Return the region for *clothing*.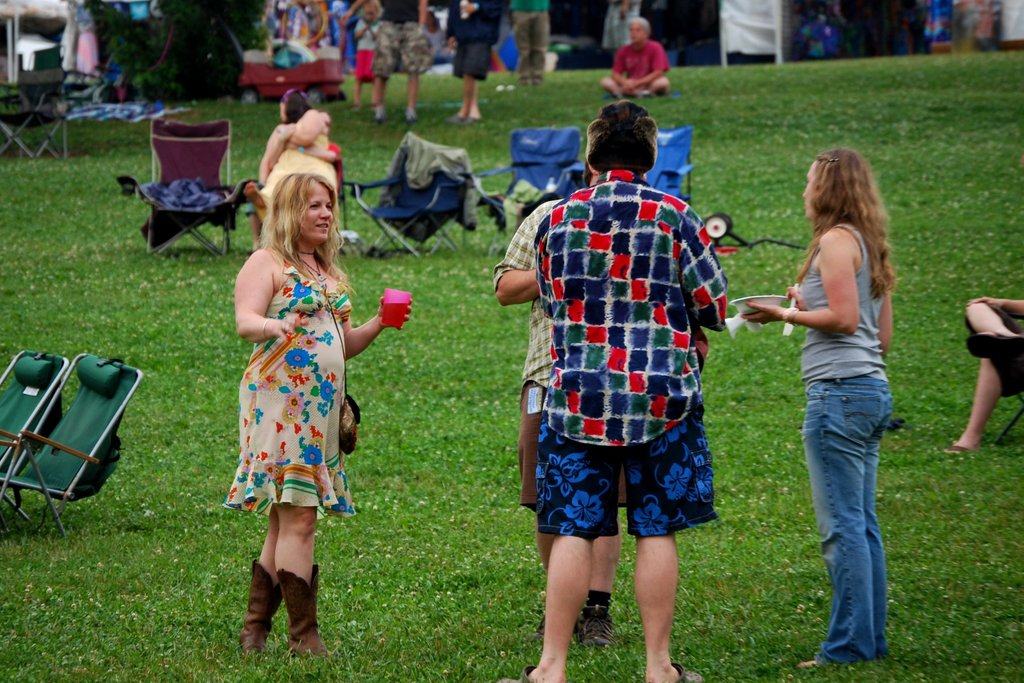
{"x1": 374, "y1": 0, "x2": 431, "y2": 81}.
